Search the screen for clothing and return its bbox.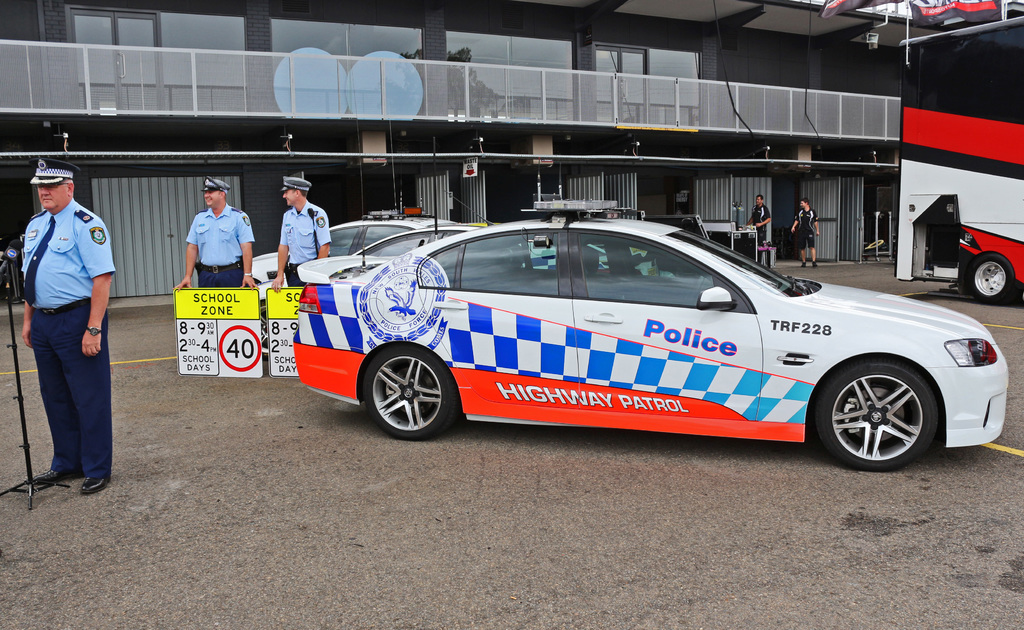
Found: detection(756, 202, 769, 246).
